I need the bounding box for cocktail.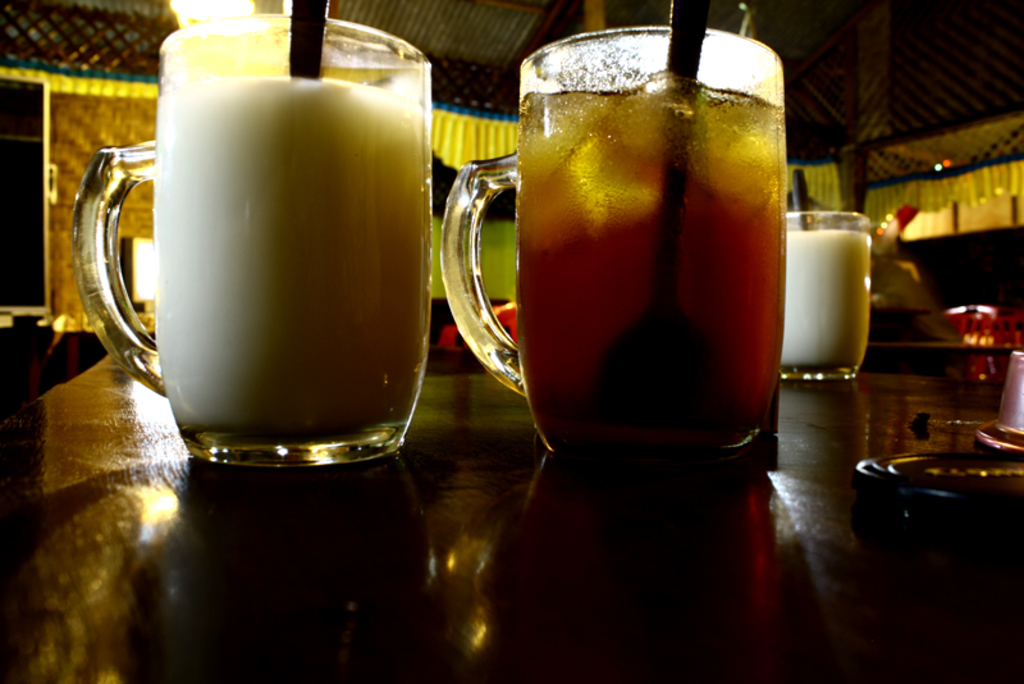
Here it is: 776:199:872:382.
